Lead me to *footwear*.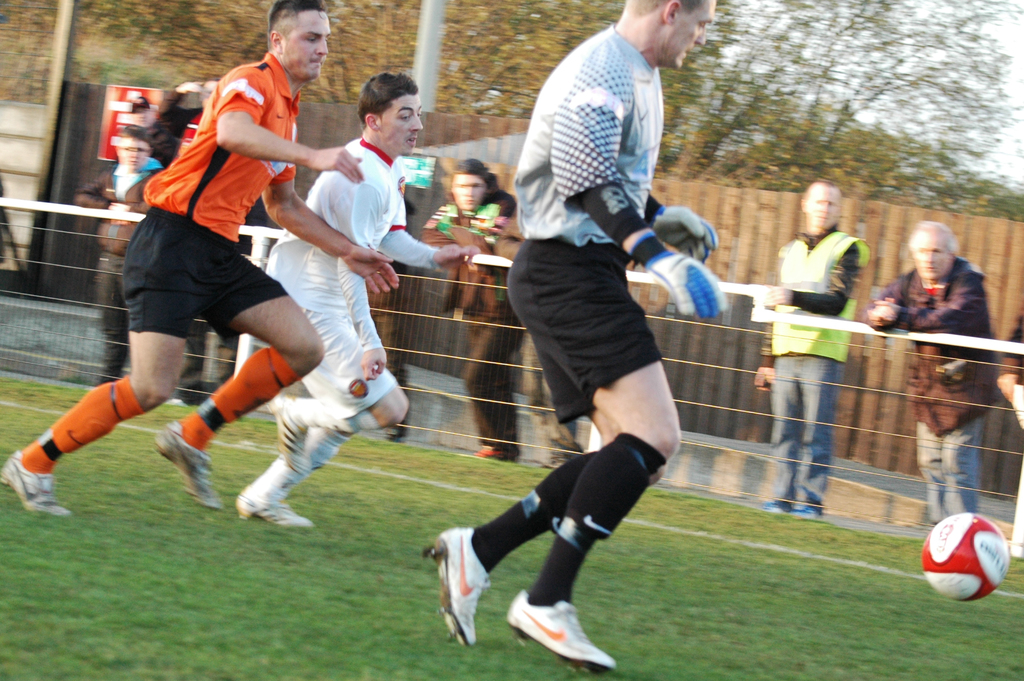
Lead to (x1=152, y1=421, x2=227, y2=514).
